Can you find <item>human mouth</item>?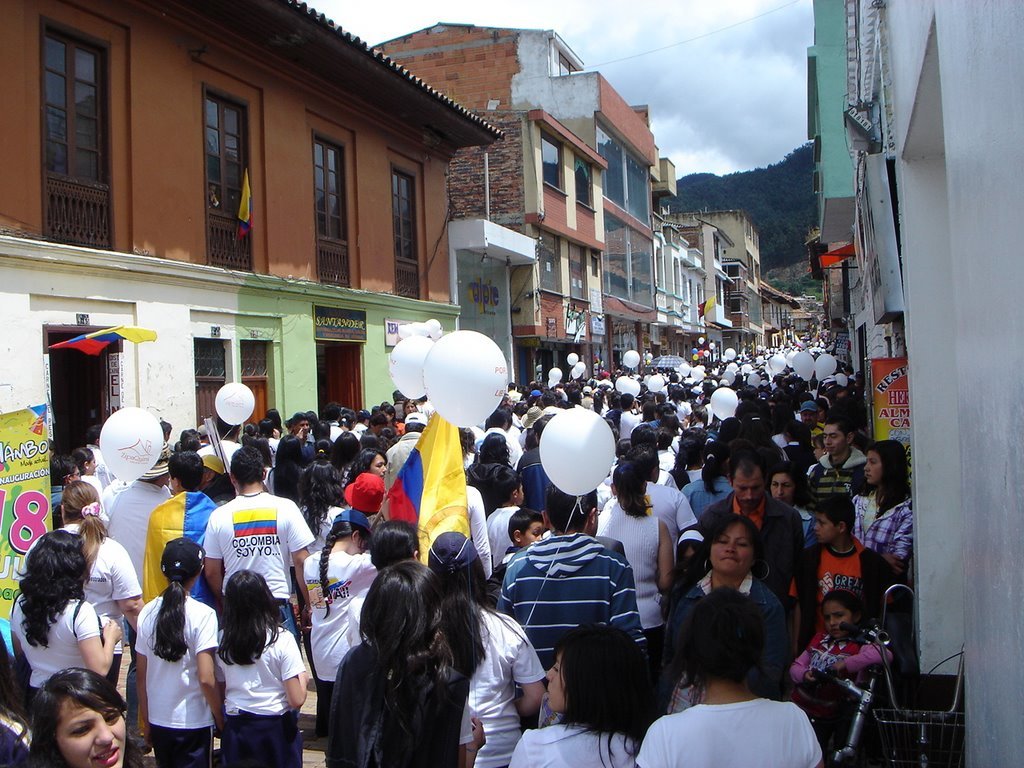
Yes, bounding box: bbox=(380, 472, 384, 478).
